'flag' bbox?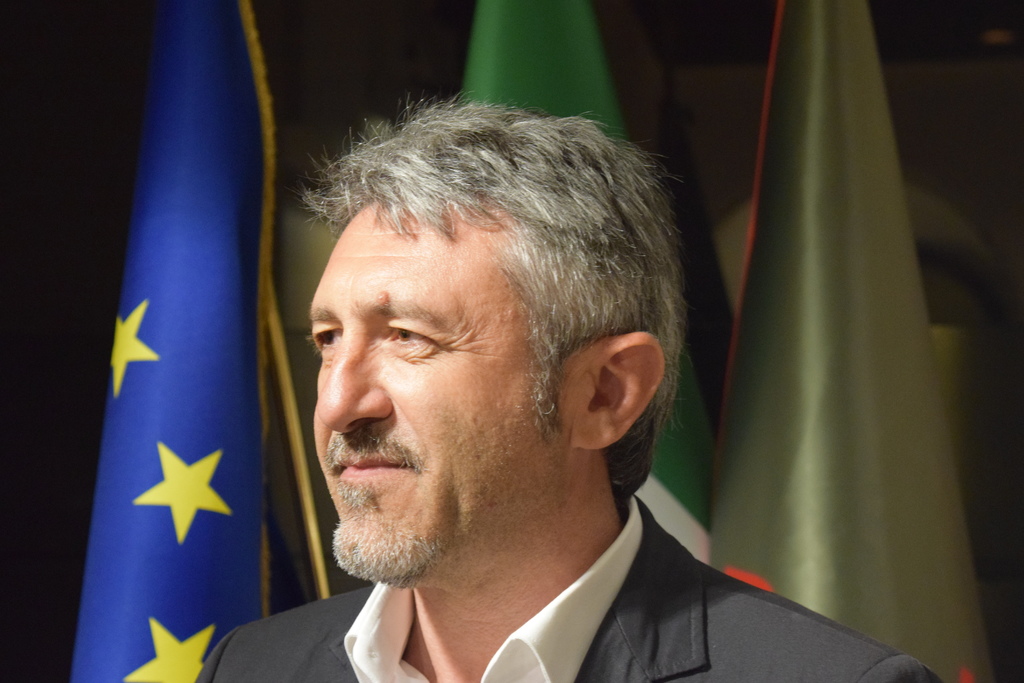
detection(81, 0, 280, 682)
